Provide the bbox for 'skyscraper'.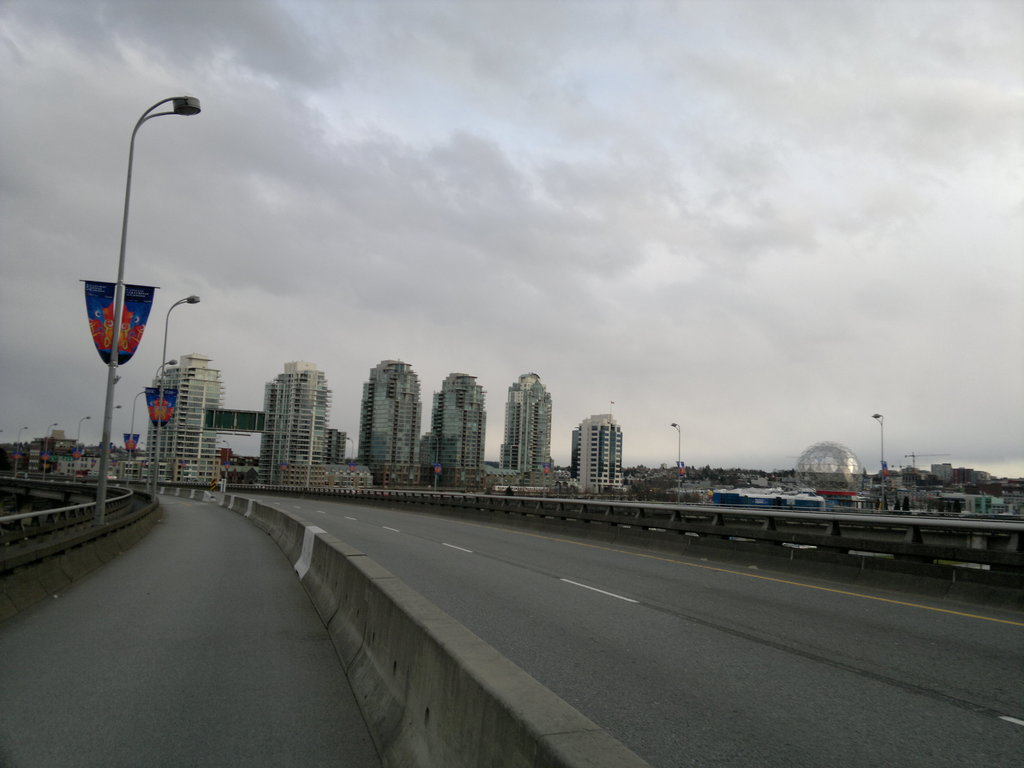
detection(358, 357, 425, 480).
